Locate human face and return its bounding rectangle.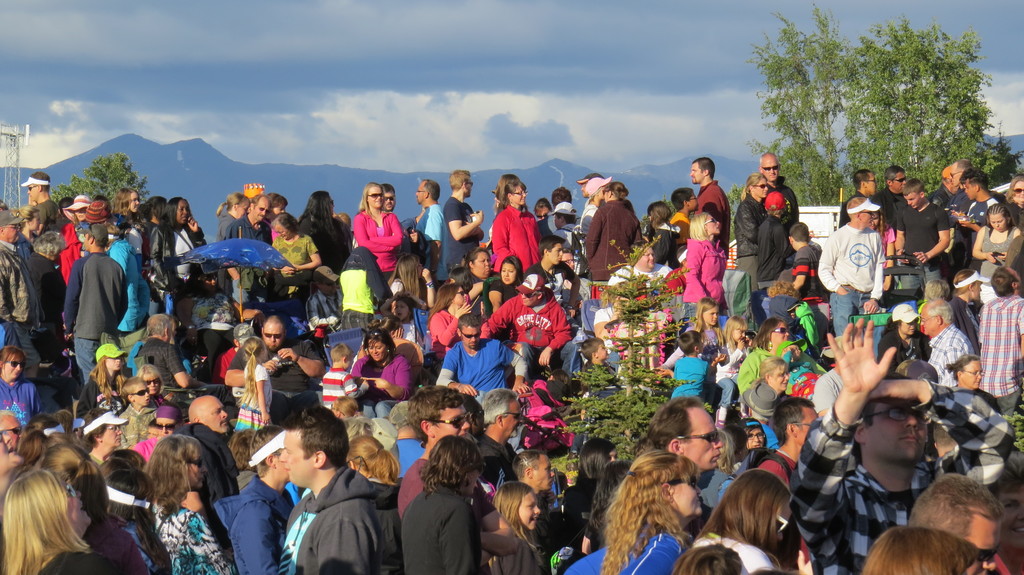
155, 414, 173, 443.
